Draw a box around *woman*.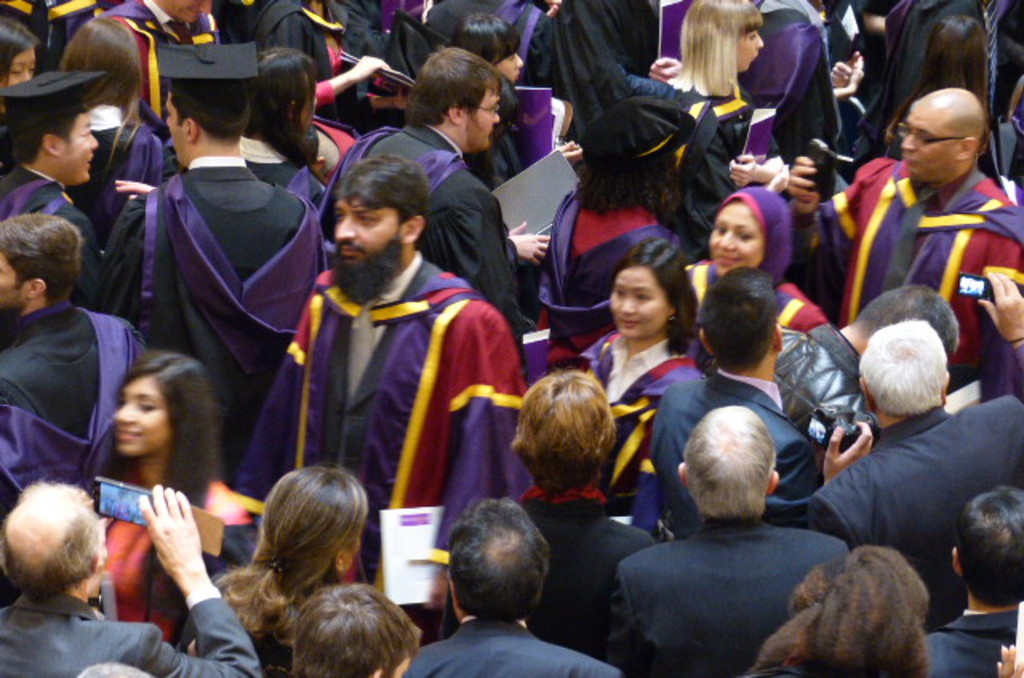
(102, 350, 251, 640).
